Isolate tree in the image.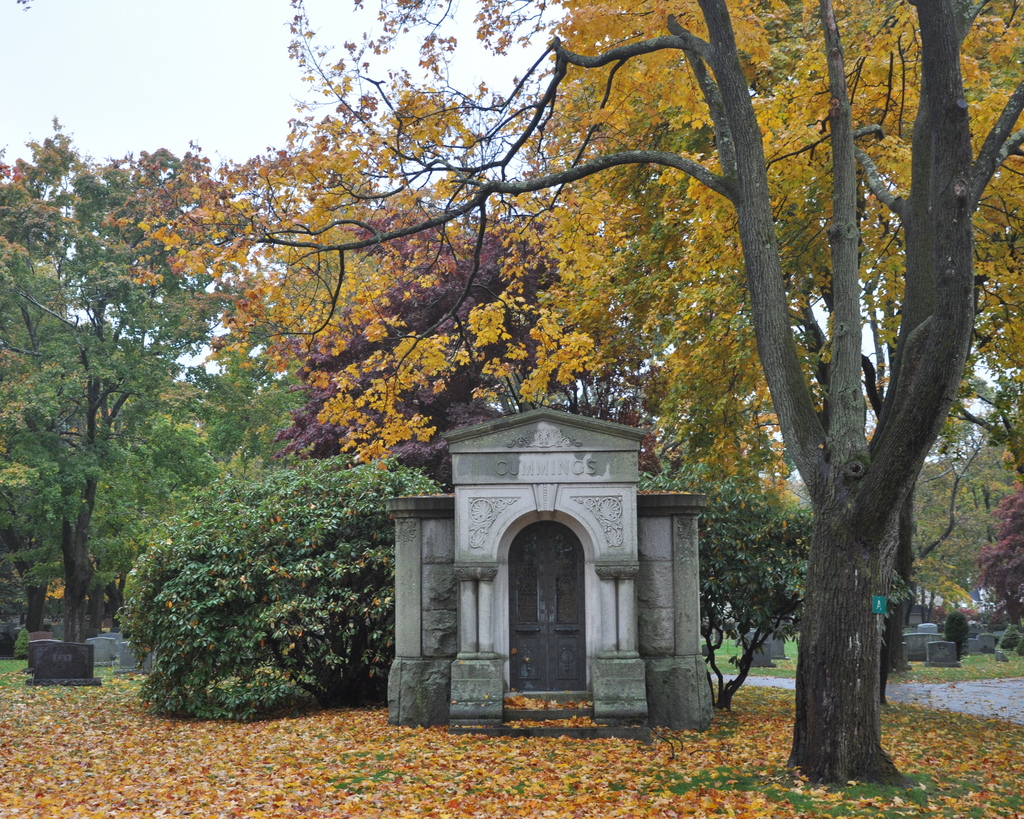
Isolated region: rect(0, 113, 284, 657).
